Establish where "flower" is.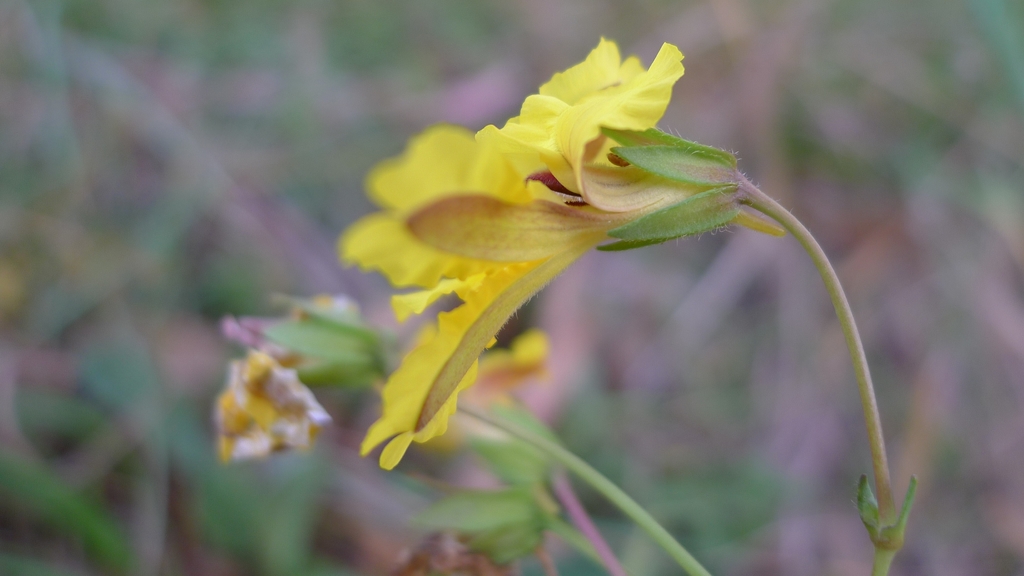
Established at 391 517 502 575.
